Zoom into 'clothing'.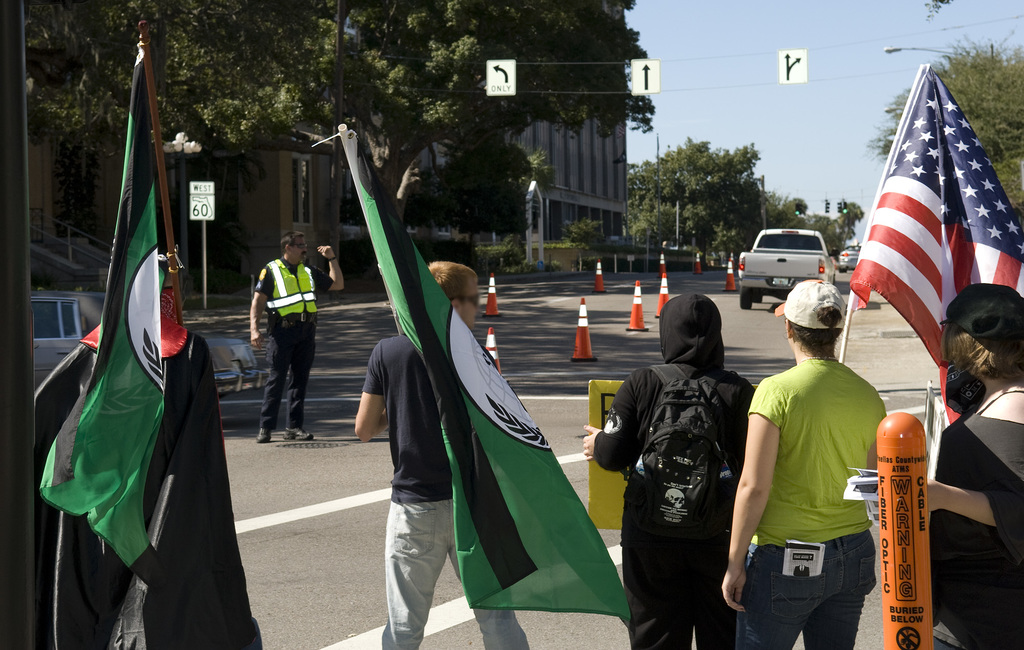
Zoom target: bbox(384, 491, 529, 649).
